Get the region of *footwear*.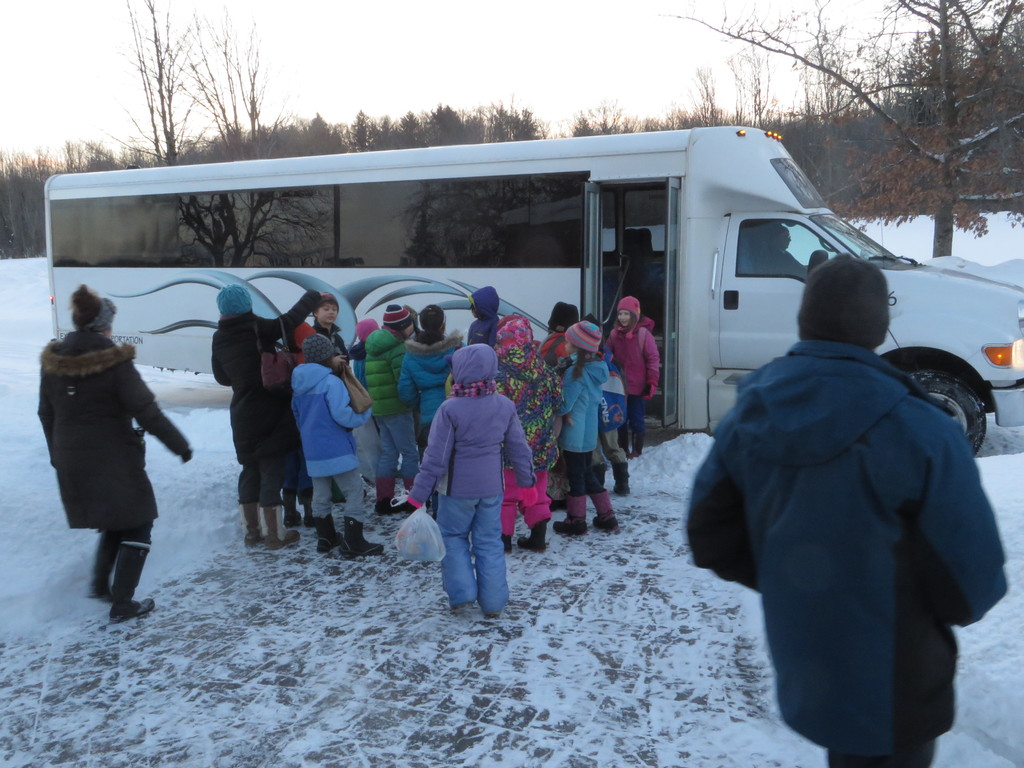
518 520 549 556.
